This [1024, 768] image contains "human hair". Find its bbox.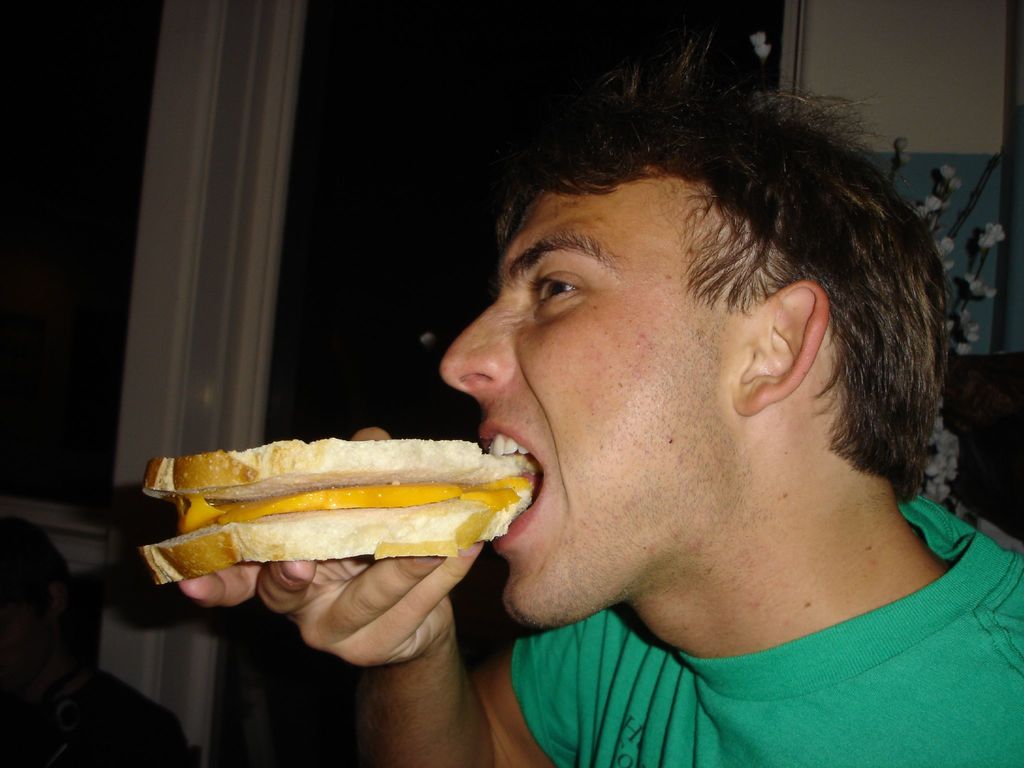
left=500, top=67, right=940, bottom=495.
